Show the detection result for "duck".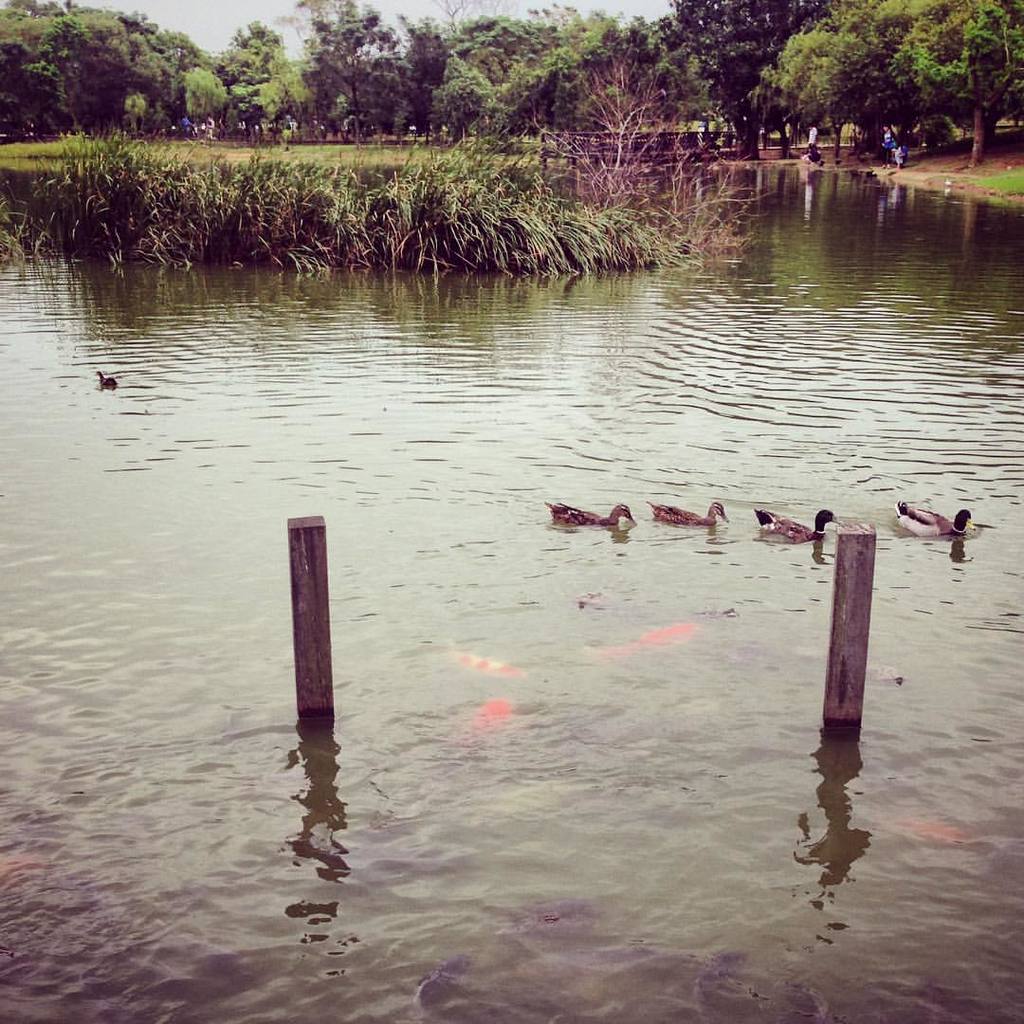
753 503 841 542.
